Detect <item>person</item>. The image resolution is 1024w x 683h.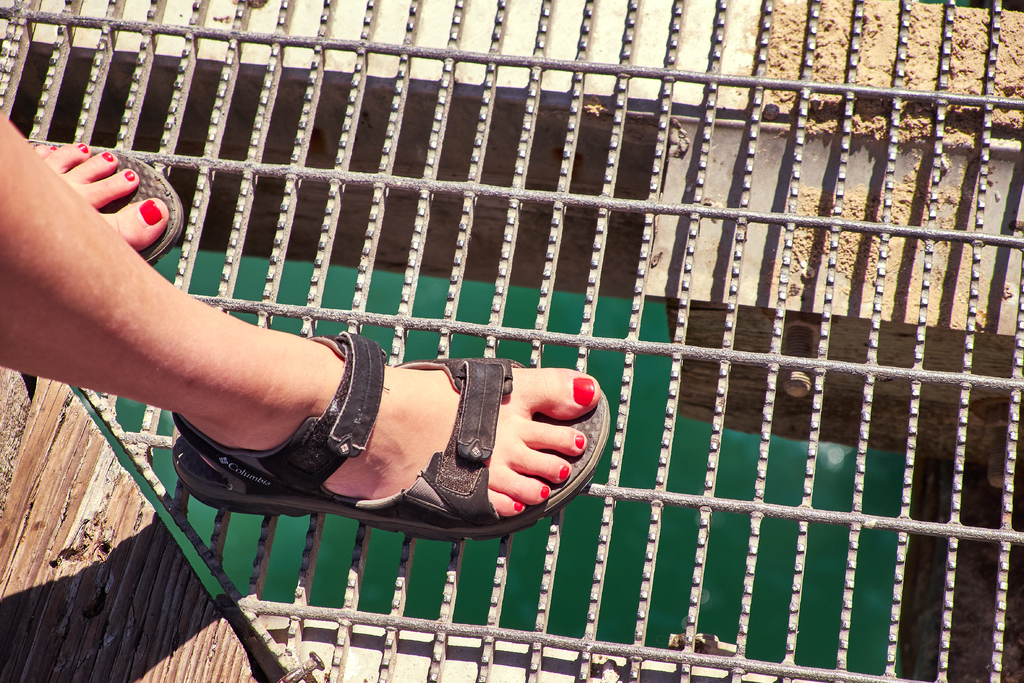
0/108/610/544.
